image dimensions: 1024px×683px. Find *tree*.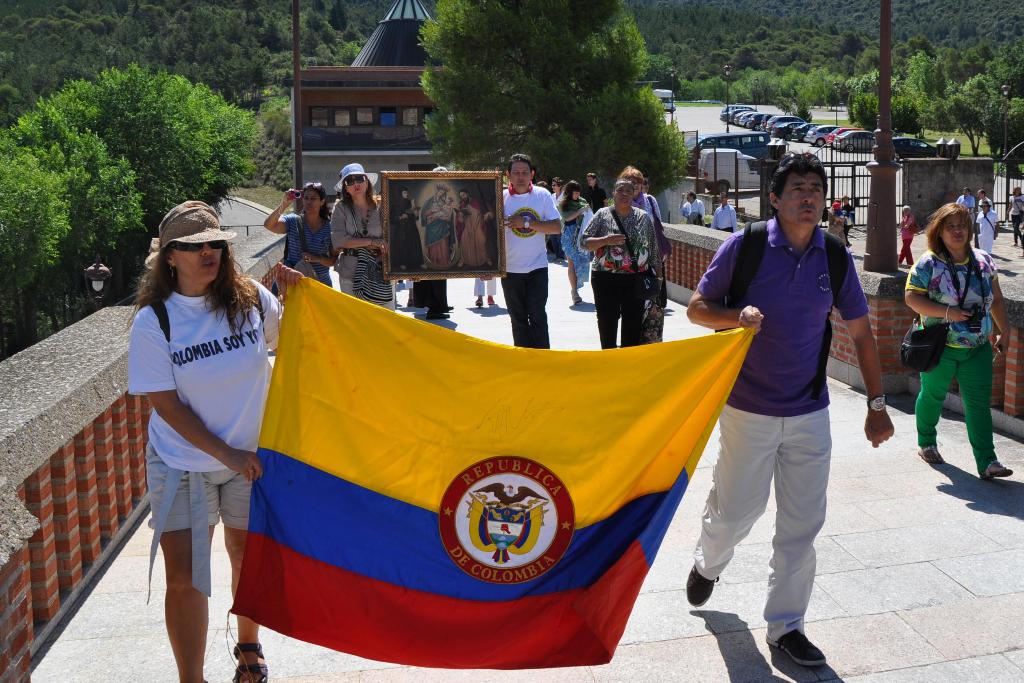
[108, 0, 360, 119].
